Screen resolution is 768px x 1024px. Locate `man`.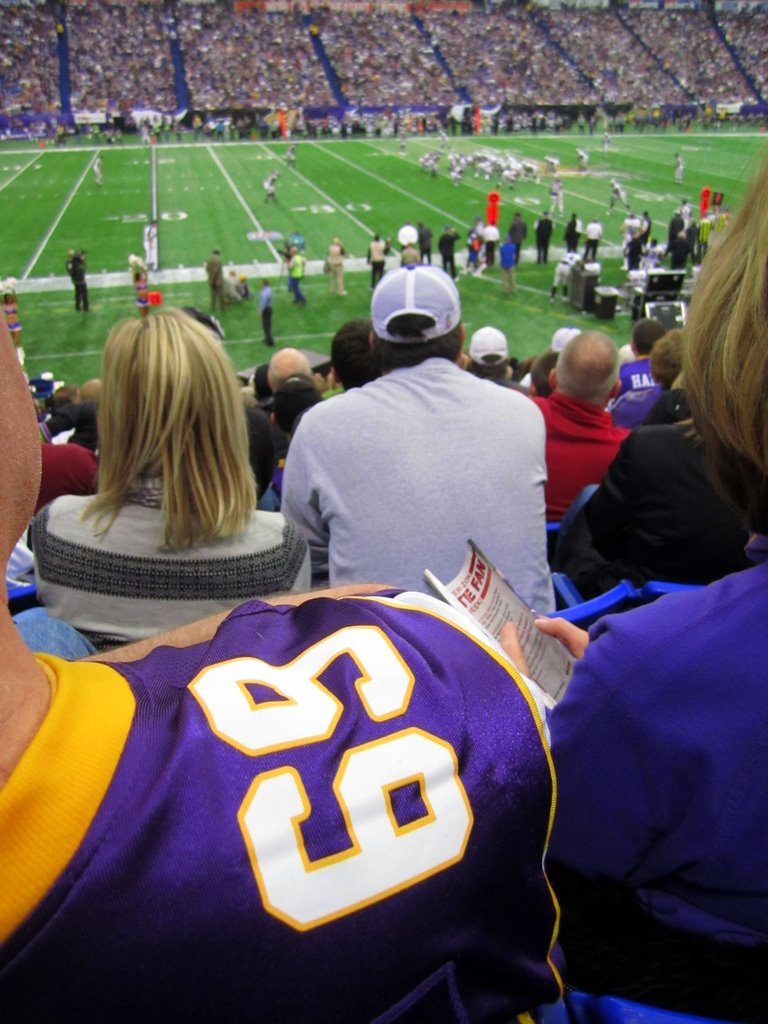
Rect(521, 328, 631, 516).
